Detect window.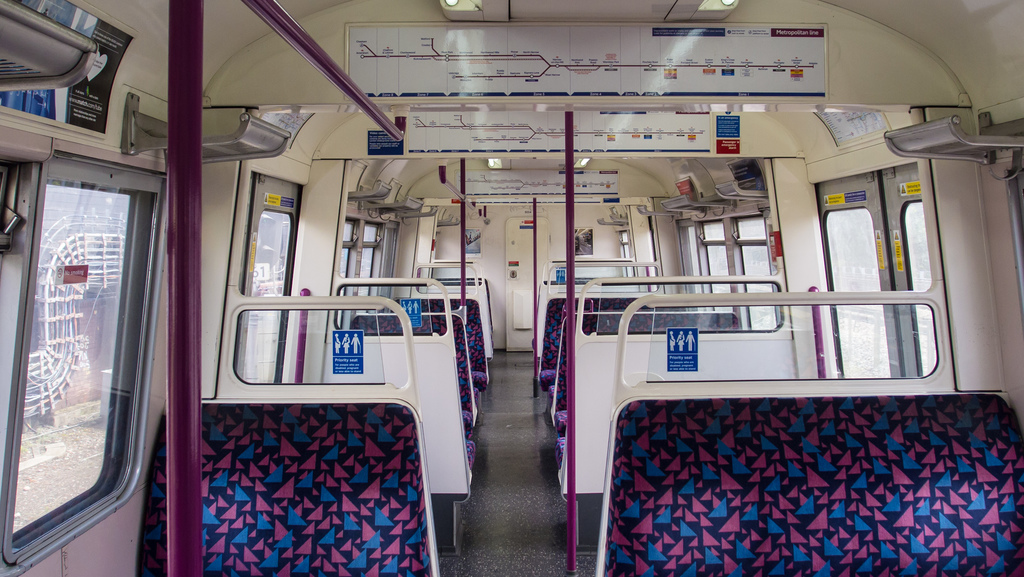
Detected at box=[14, 104, 168, 544].
